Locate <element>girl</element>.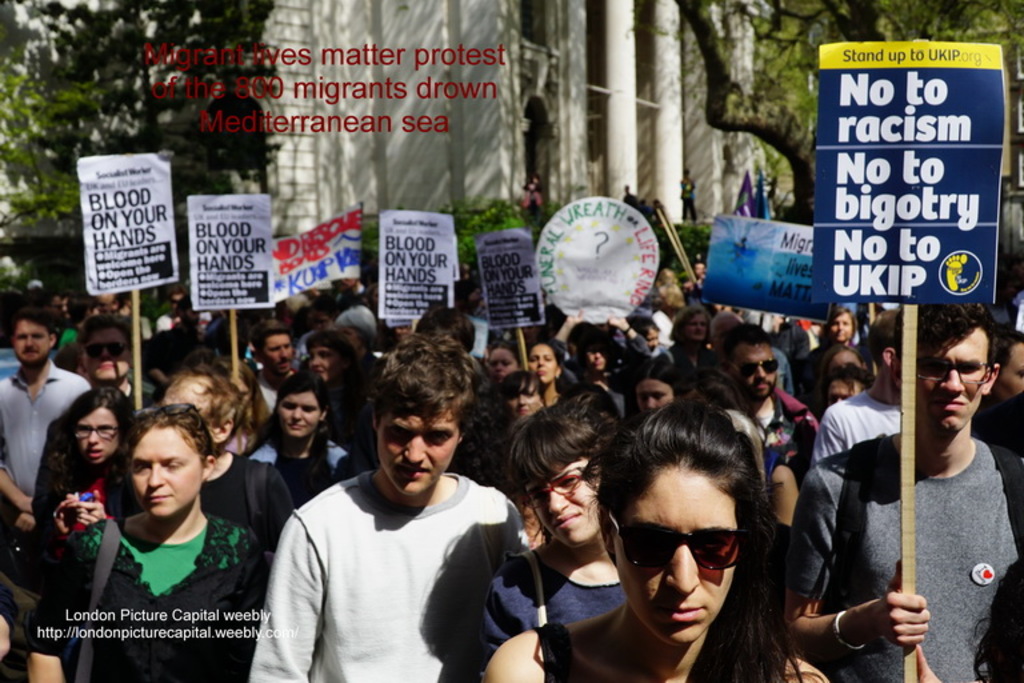
Bounding box: detection(32, 390, 140, 558).
